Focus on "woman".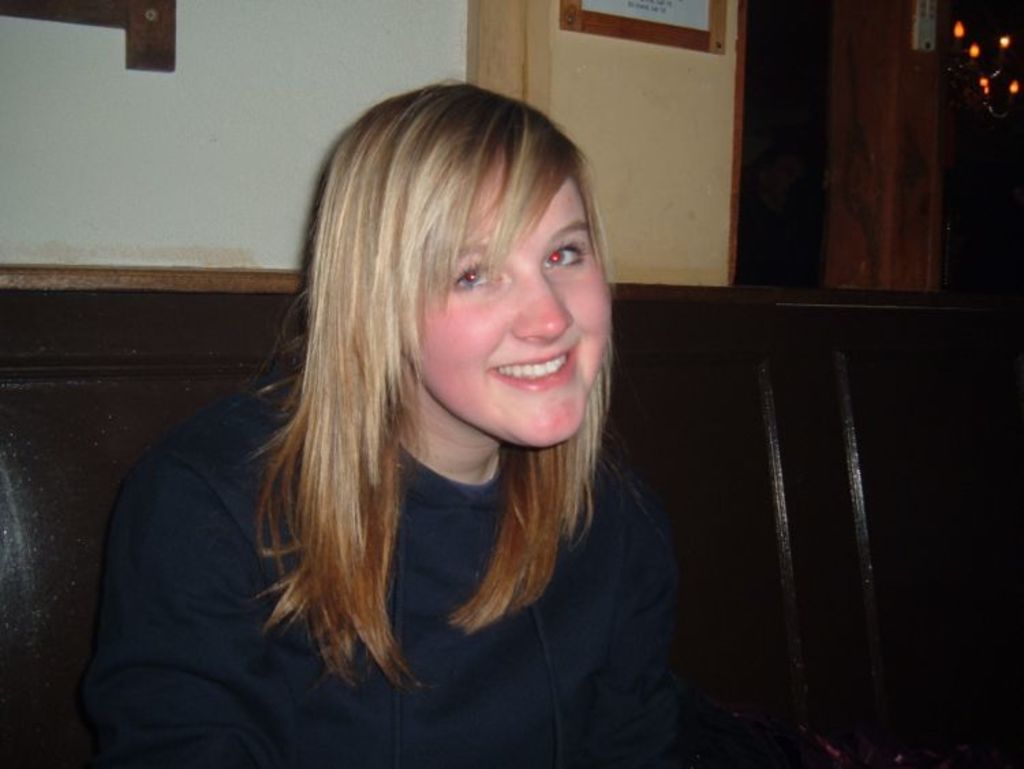
Focused at box(81, 75, 681, 766).
